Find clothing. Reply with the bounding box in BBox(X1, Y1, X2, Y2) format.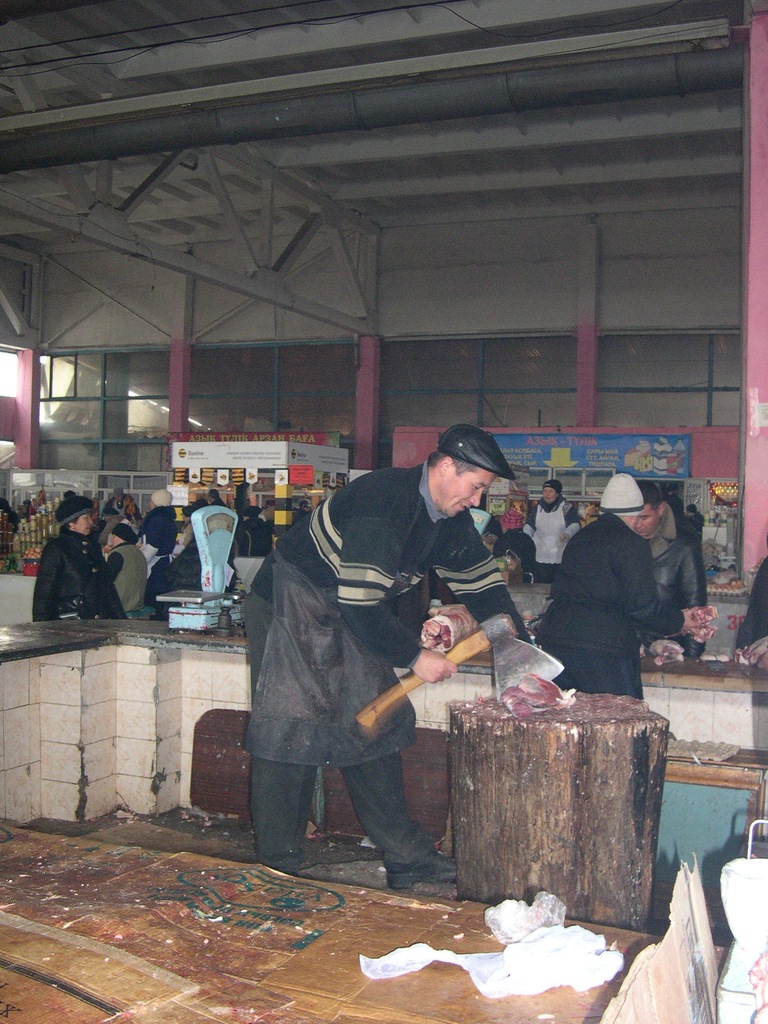
BBox(536, 494, 584, 574).
